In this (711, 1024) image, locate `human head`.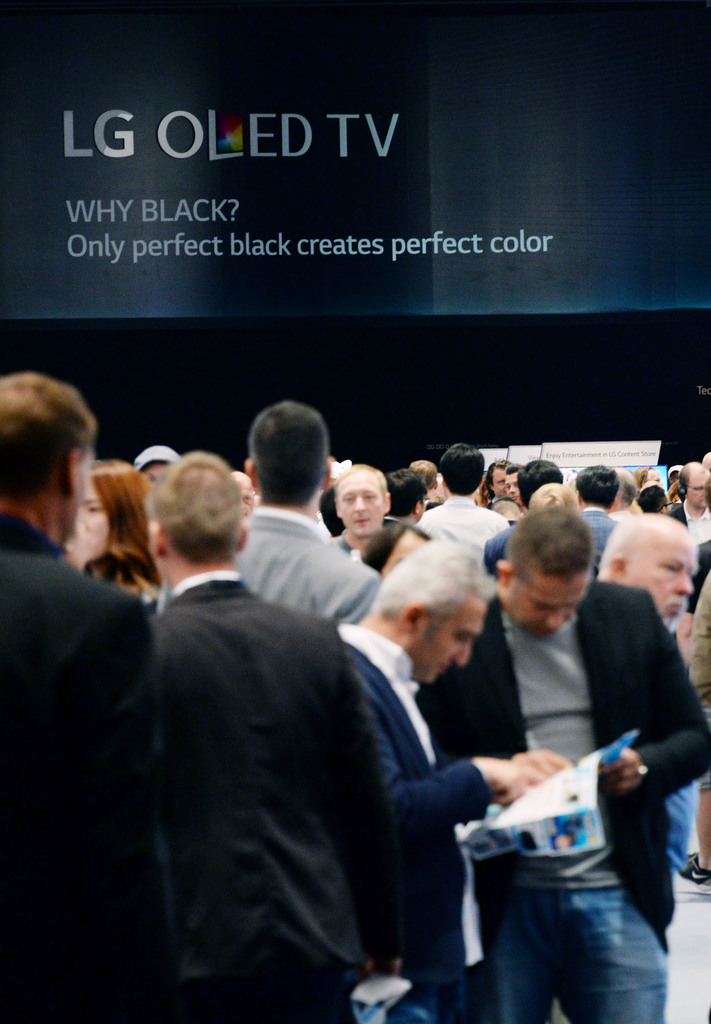
Bounding box: crop(635, 483, 671, 511).
